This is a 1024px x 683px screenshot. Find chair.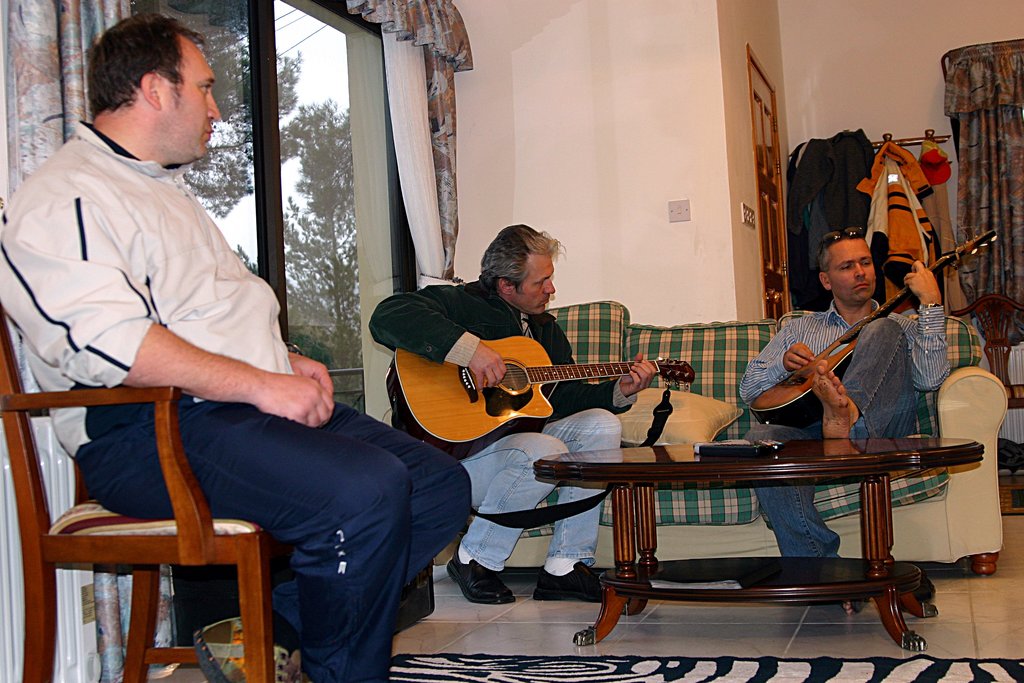
Bounding box: [15,340,277,675].
